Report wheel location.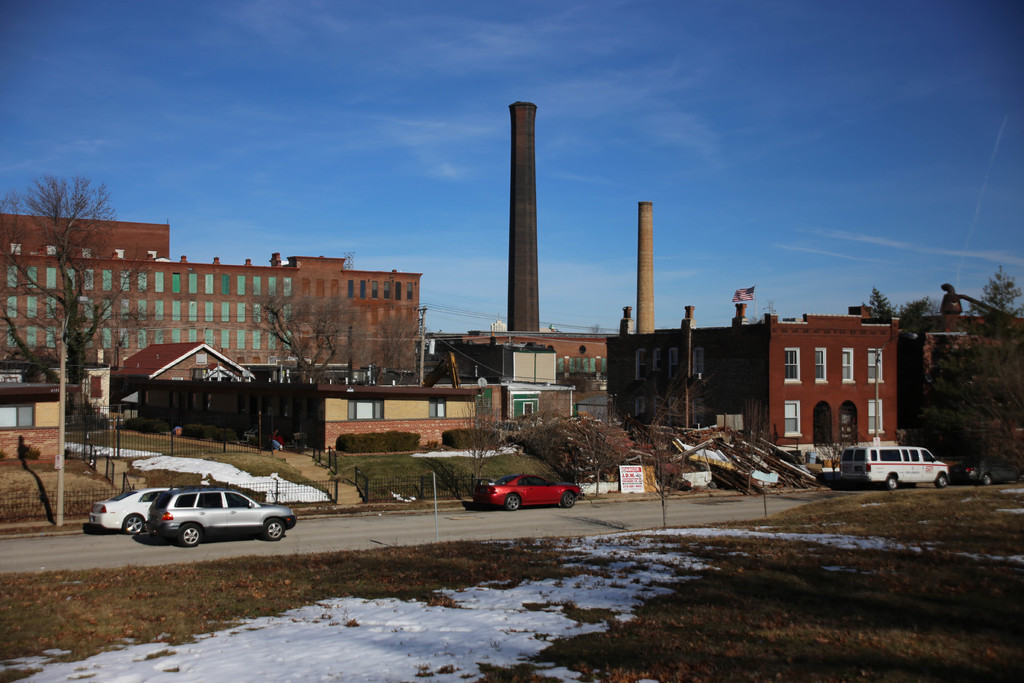
Report: bbox=(259, 512, 284, 538).
